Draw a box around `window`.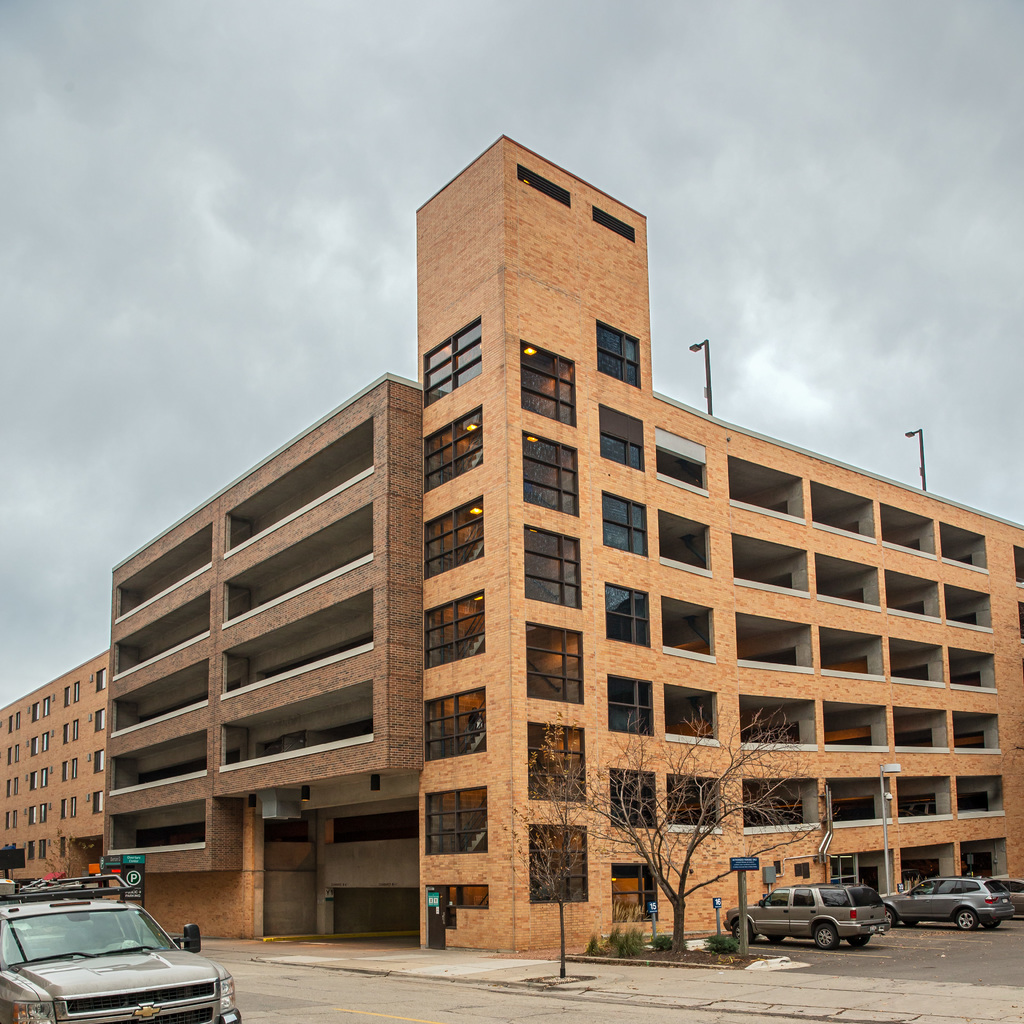
(x1=11, y1=746, x2=22, y2=762).
